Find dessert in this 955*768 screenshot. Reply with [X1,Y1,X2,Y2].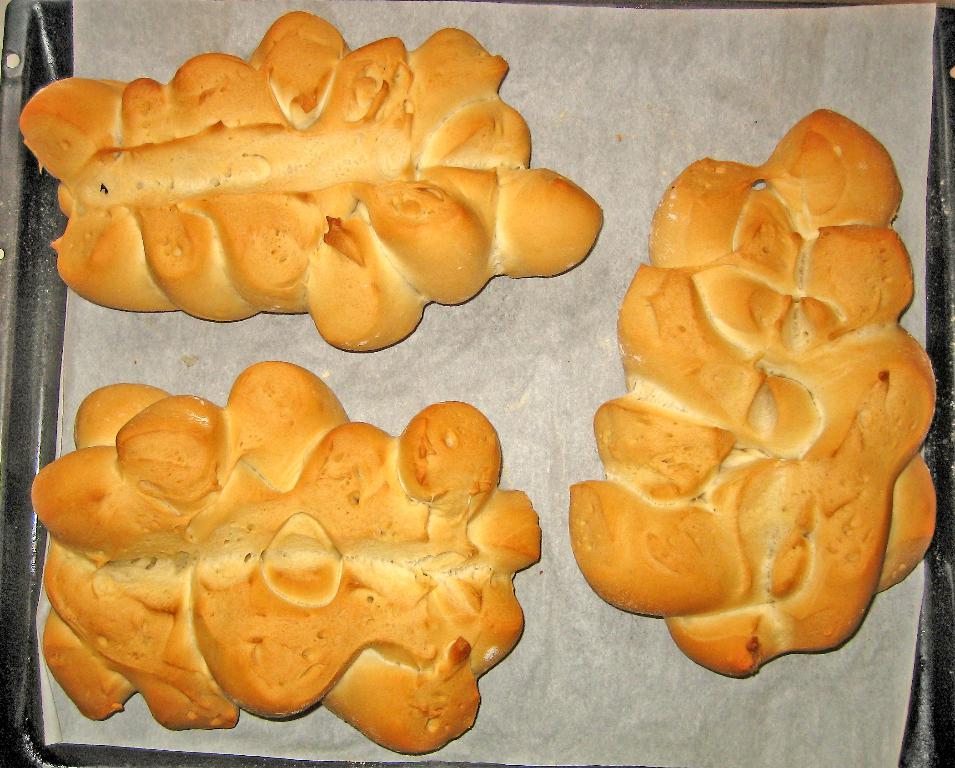
[20,7,597,347].
